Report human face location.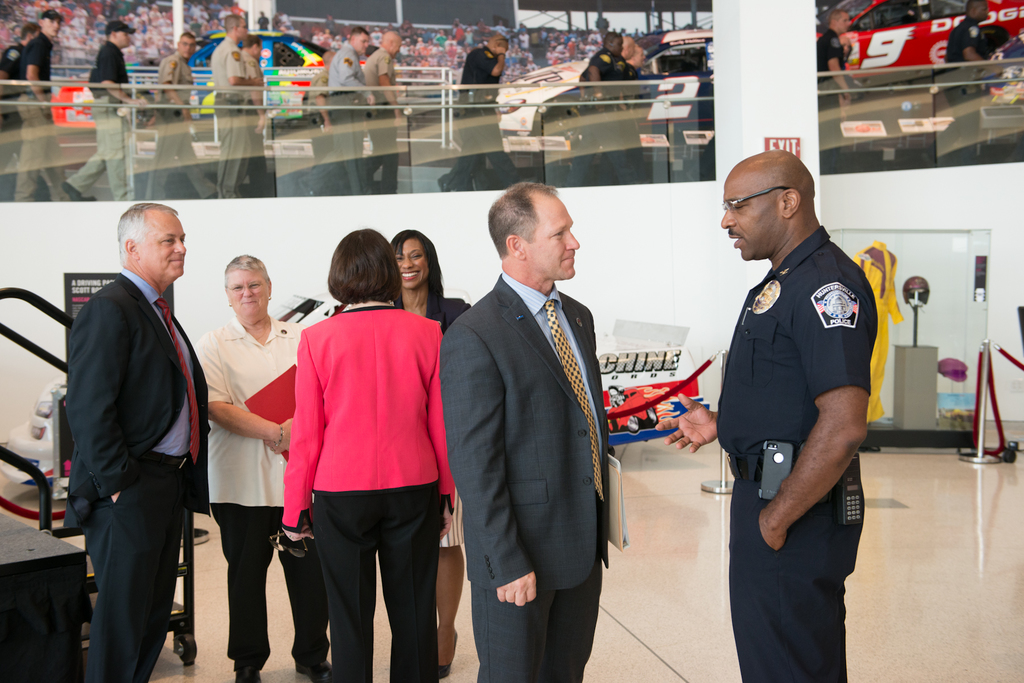
Report: [353,32,372,52].
